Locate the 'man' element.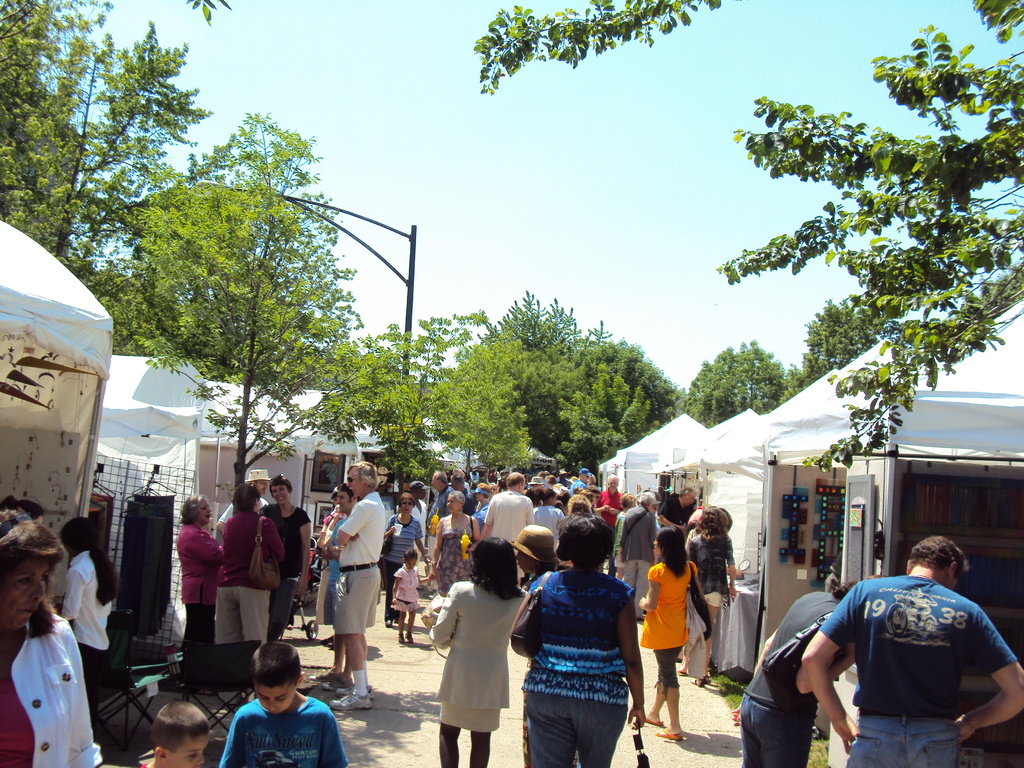
Element bbox: bbox=(424, 468, 453, 590).
